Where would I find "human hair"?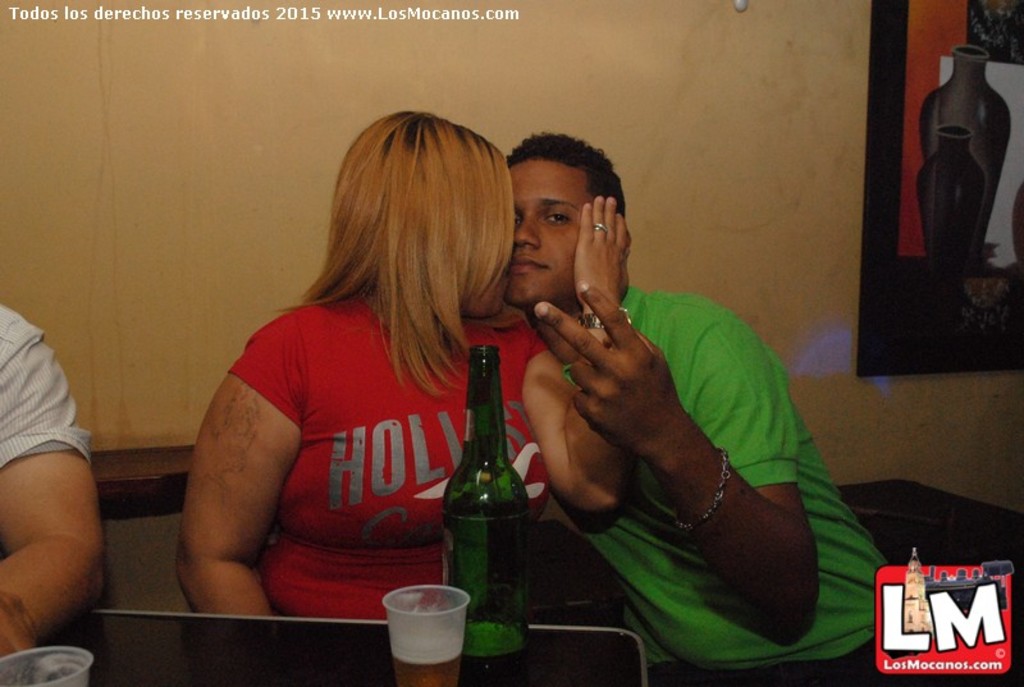
At box(300, 125, 541, 413).
